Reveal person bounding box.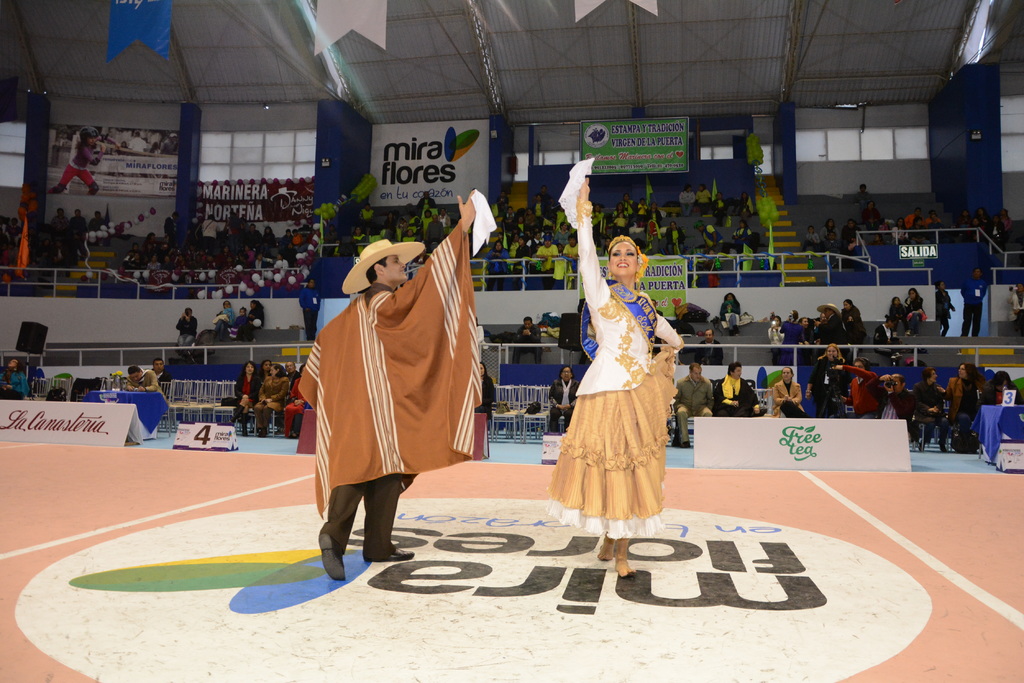
Revealed: x1=299, y1=193, x2=499, y2=582.
